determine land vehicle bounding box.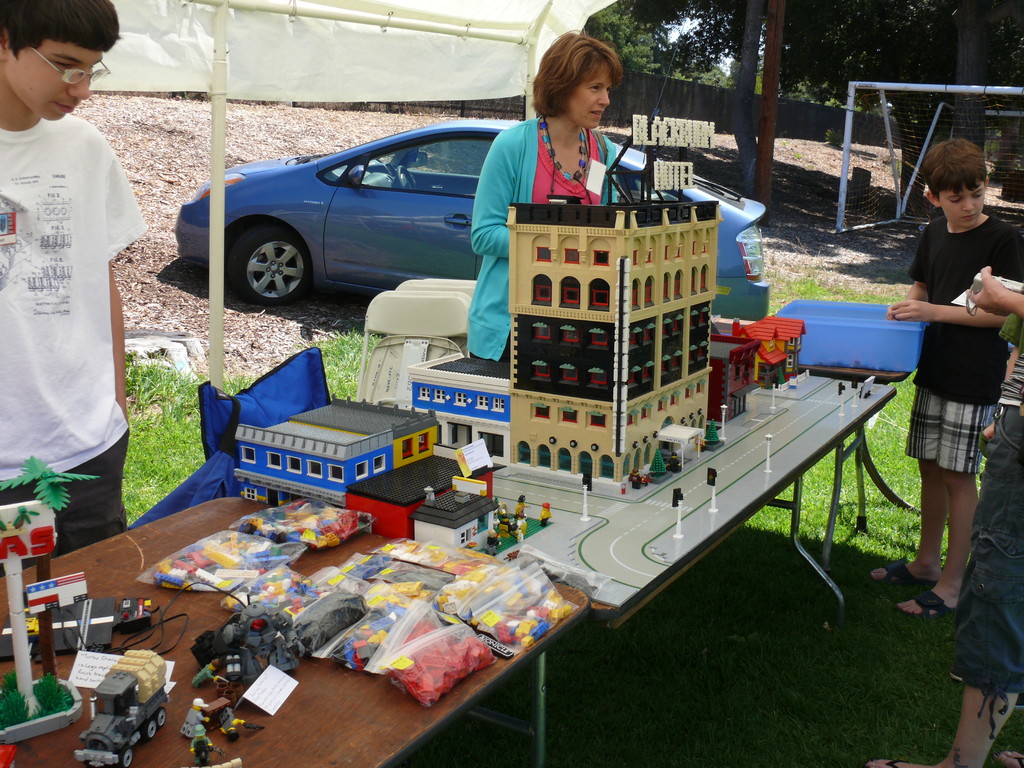
Determined: [x1=174, y1=1, x2=771, y2=321].
